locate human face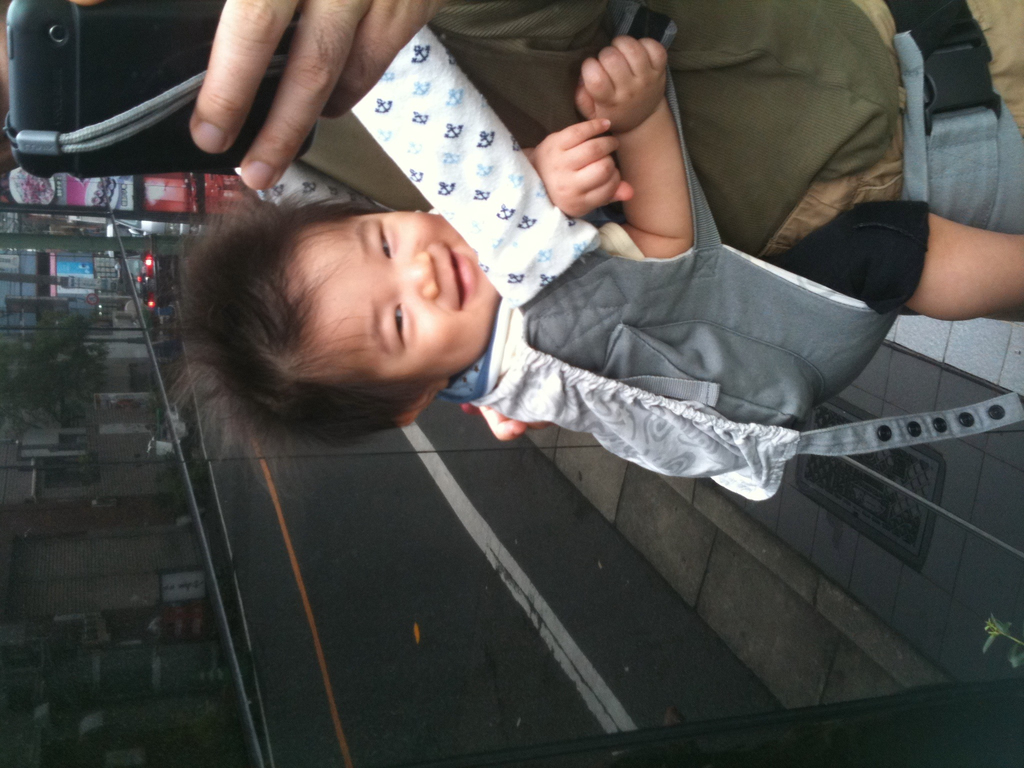
x1=291 y1=212 x2=501 y2=380
